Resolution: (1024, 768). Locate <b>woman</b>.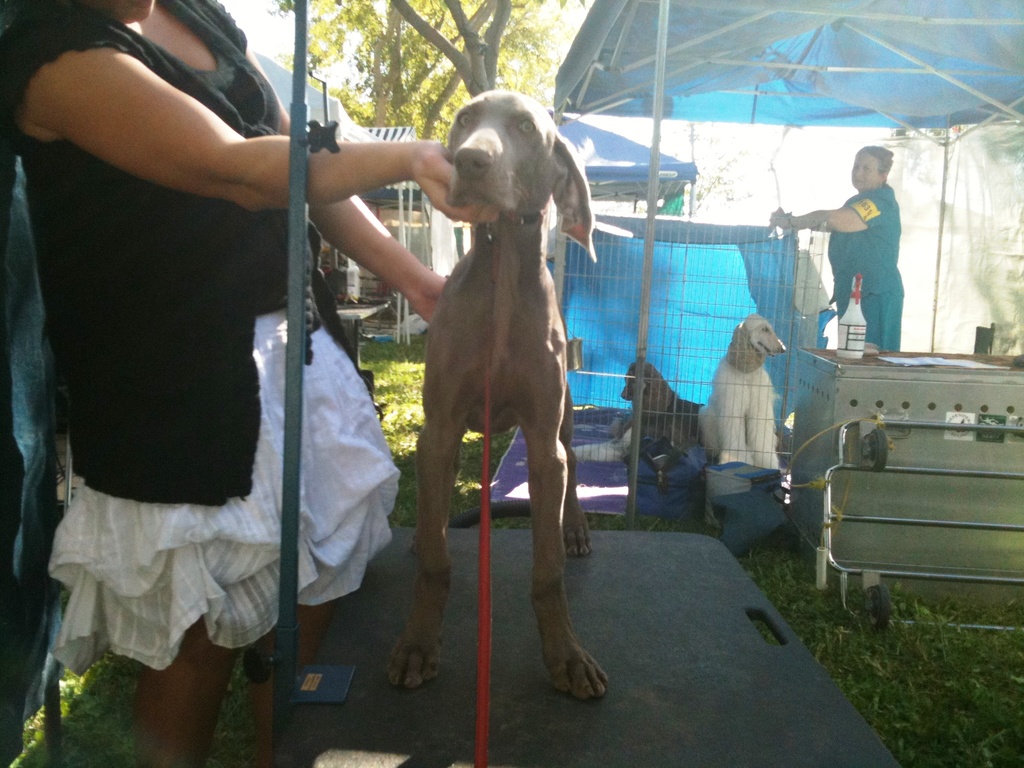
[765,146,906,348].
